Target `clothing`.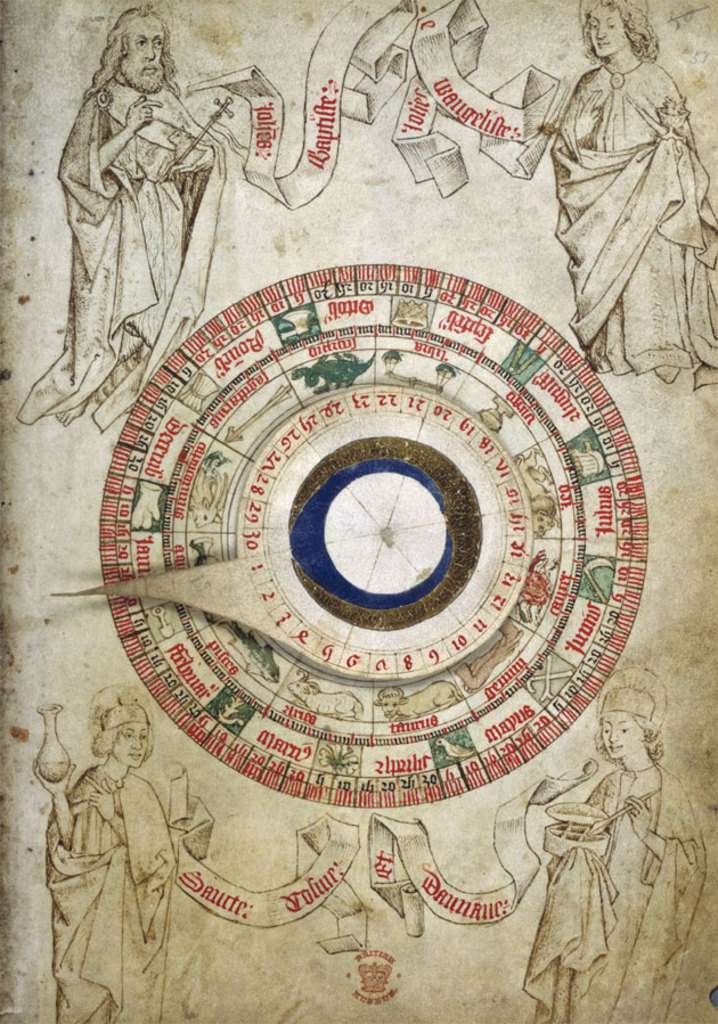
Target region: [x1=5, y1=84, x2=231, y2=432].
